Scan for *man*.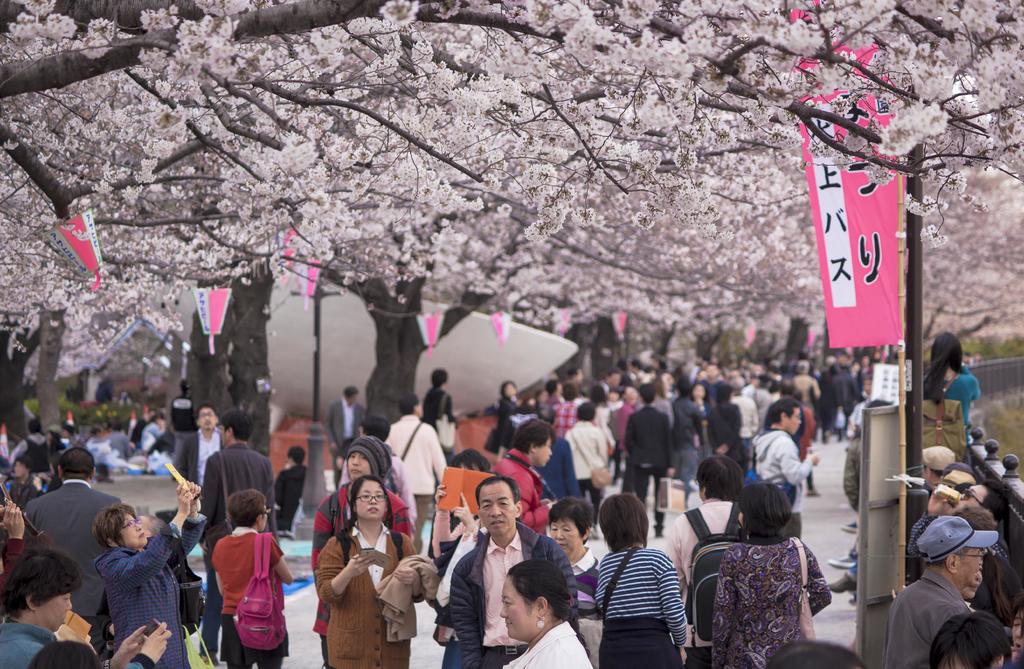
Scan result: l=908, t=485, r=1016, b=567.
